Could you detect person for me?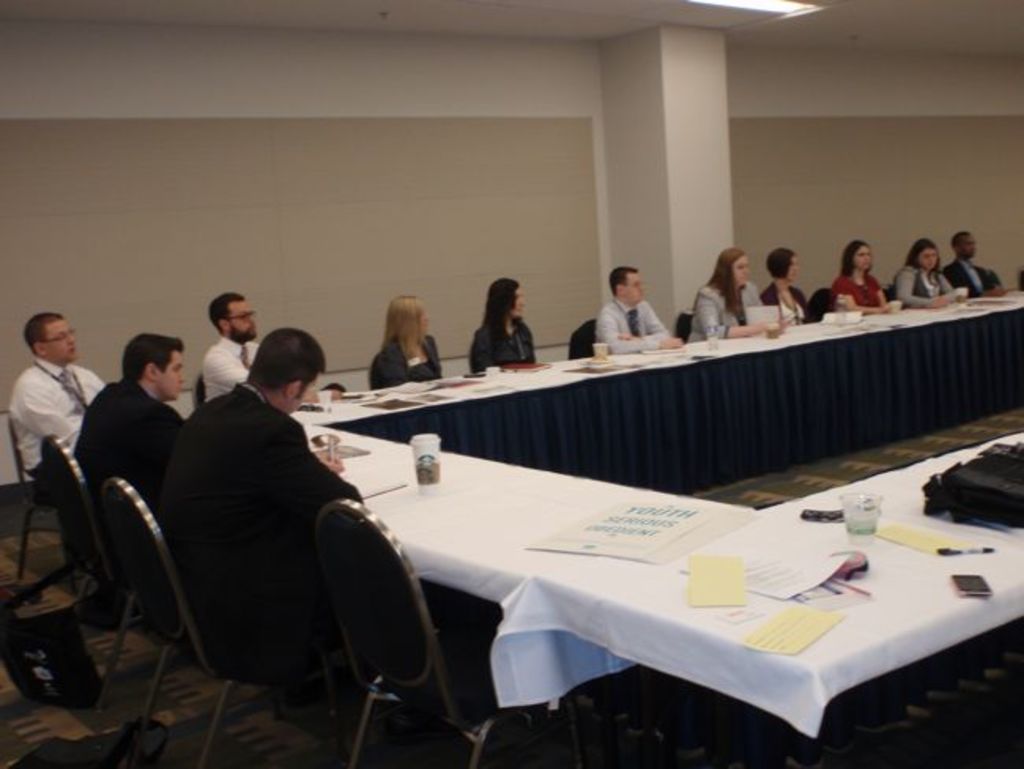
Detection result: rect(5, 309, 104, 489).
